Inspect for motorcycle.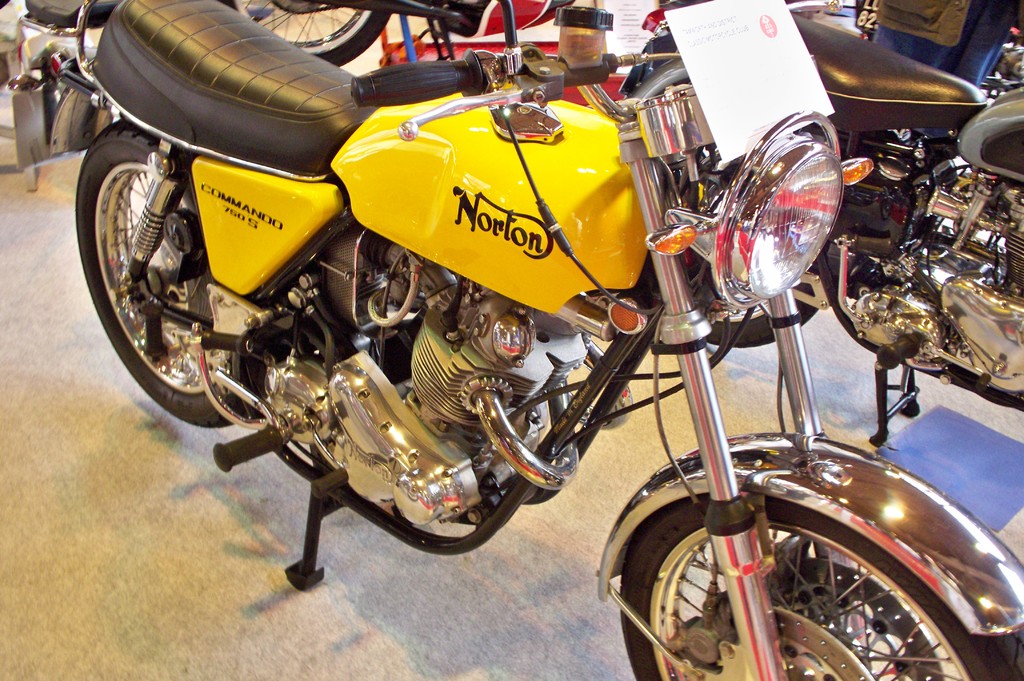
Inspection: box=[17, 1, 1023, 680].
